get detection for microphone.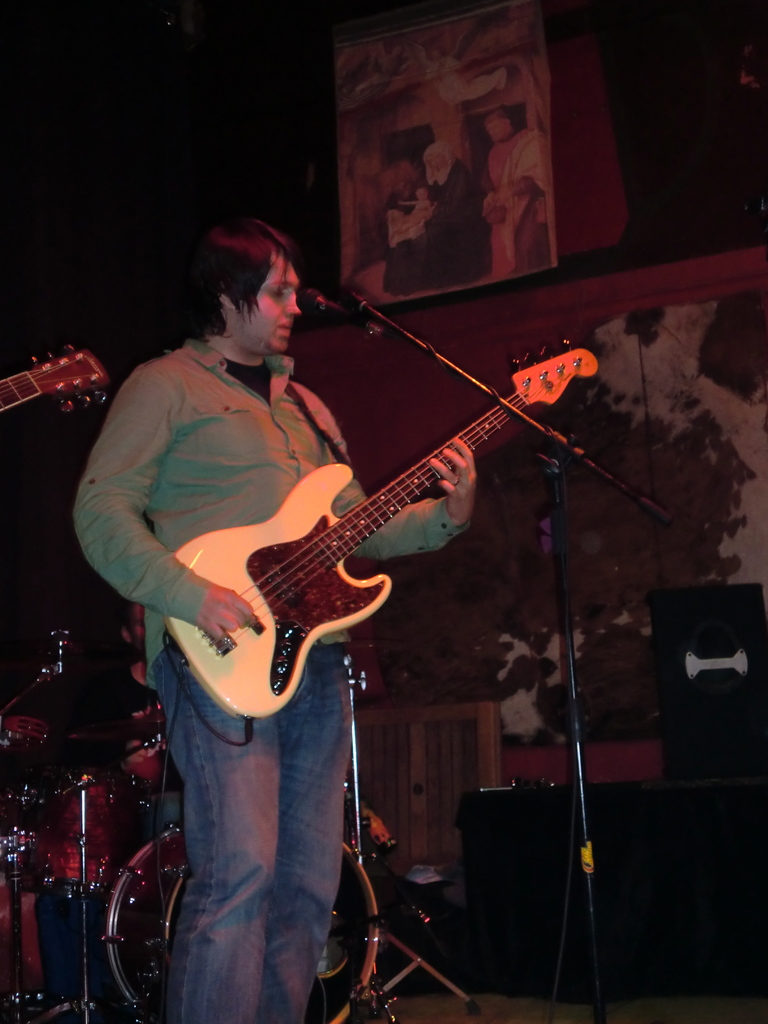
Detection: <bbox>301, 278, 388, 358</bbox>.
